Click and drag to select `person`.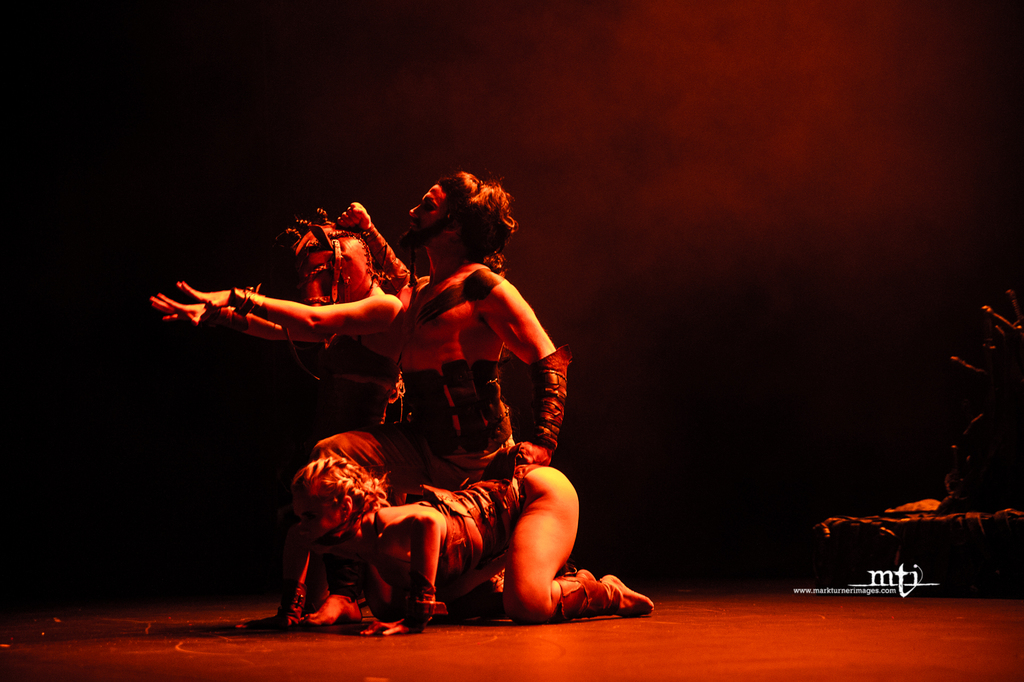
Selection: 229,424,653,647.
